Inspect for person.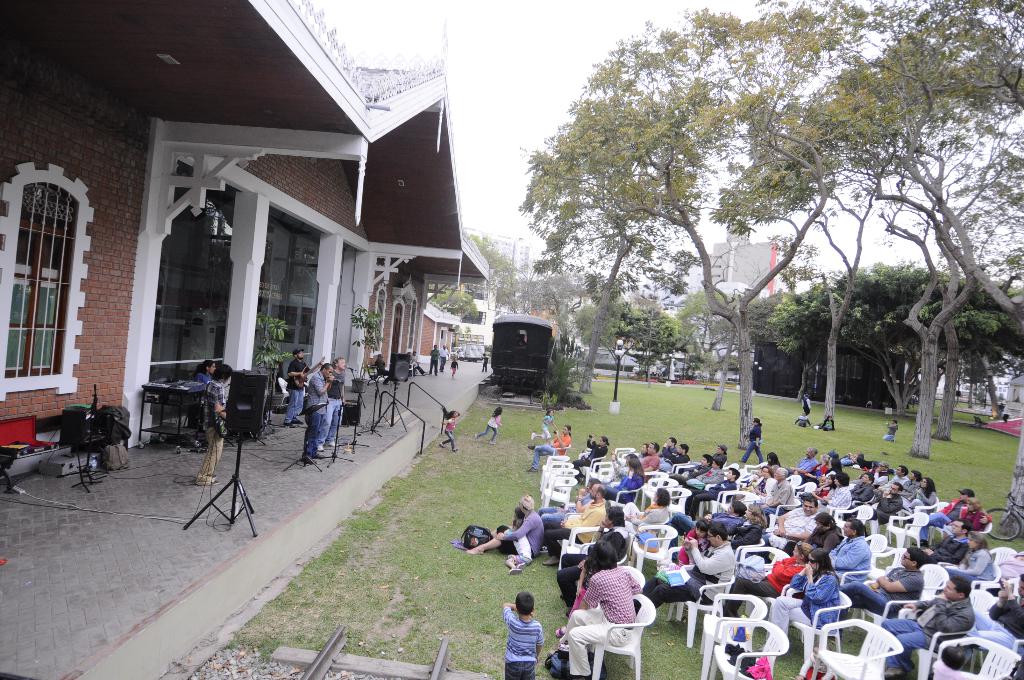
Inspection: 863/483/904/523.
